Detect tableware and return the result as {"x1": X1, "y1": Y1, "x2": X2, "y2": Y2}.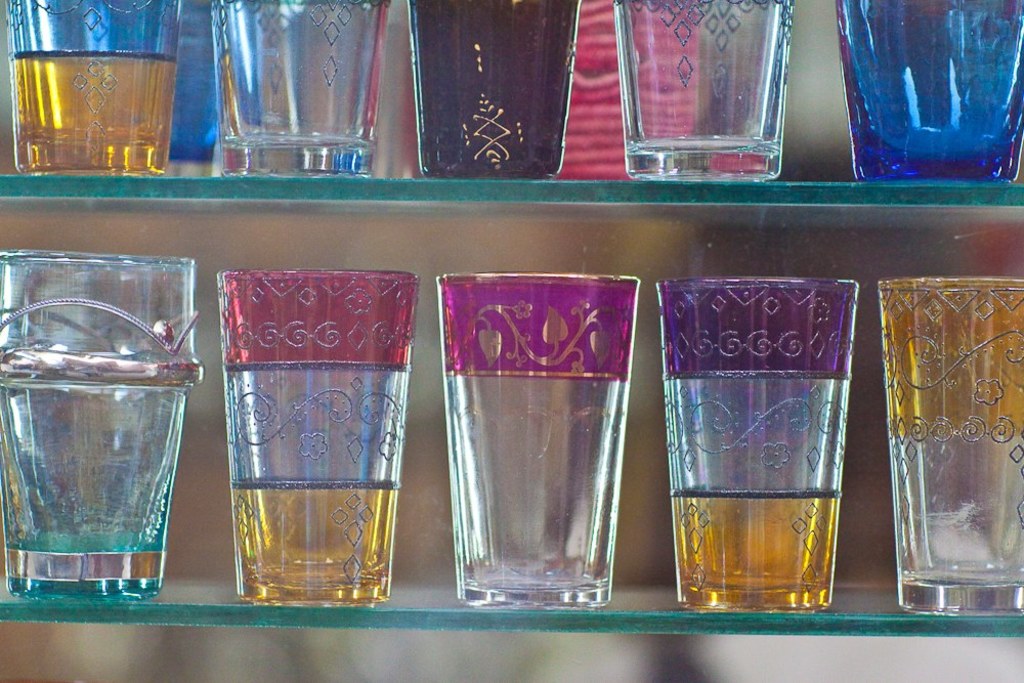
{"x1": 0, "y1": 251, "x2": 203, "y2": 602}.
